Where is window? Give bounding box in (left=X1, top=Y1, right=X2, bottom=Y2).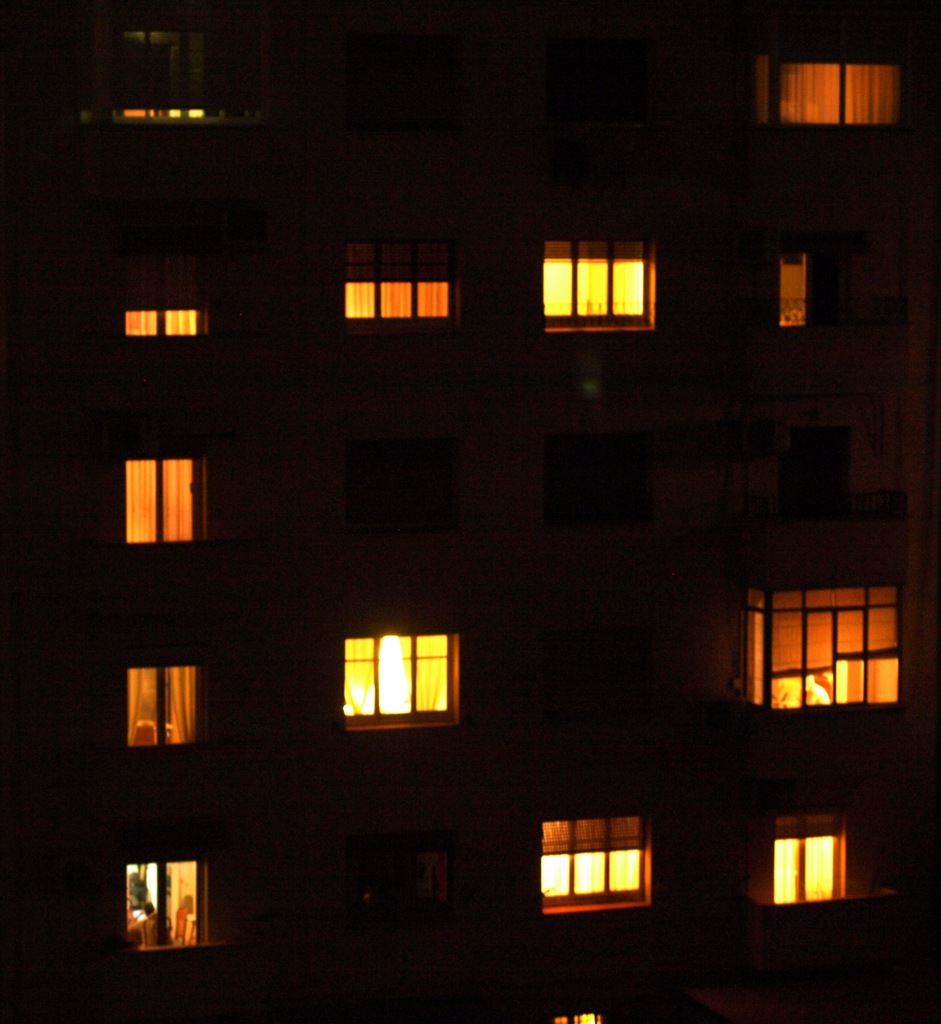
(left=753, top=56, right=918, bottom=142).
